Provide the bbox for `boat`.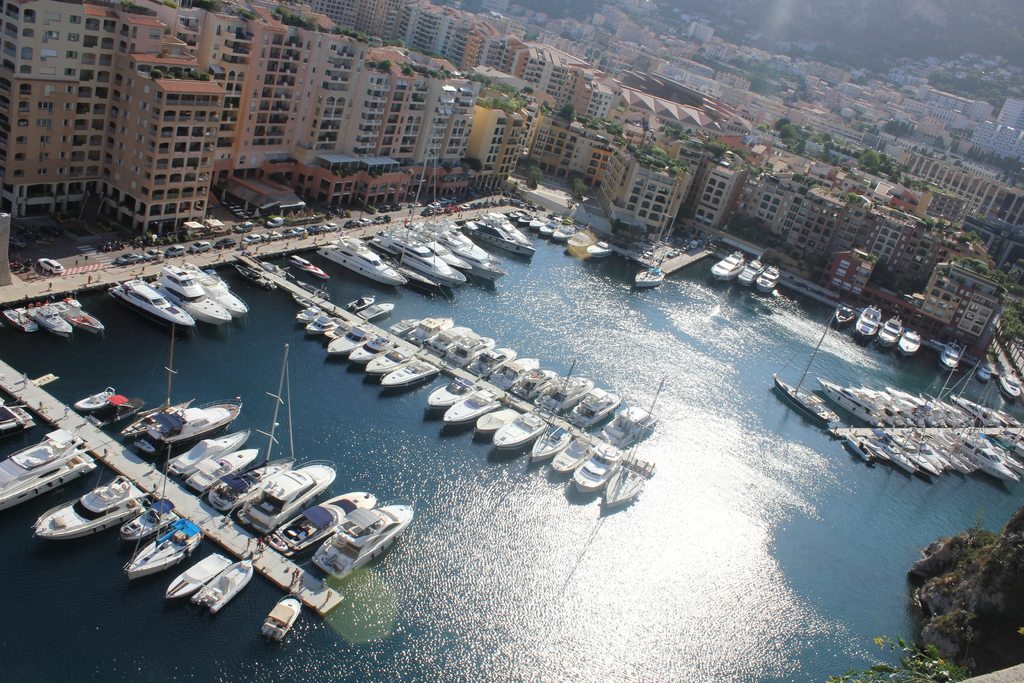
<box>91,394,145,423</box>.
